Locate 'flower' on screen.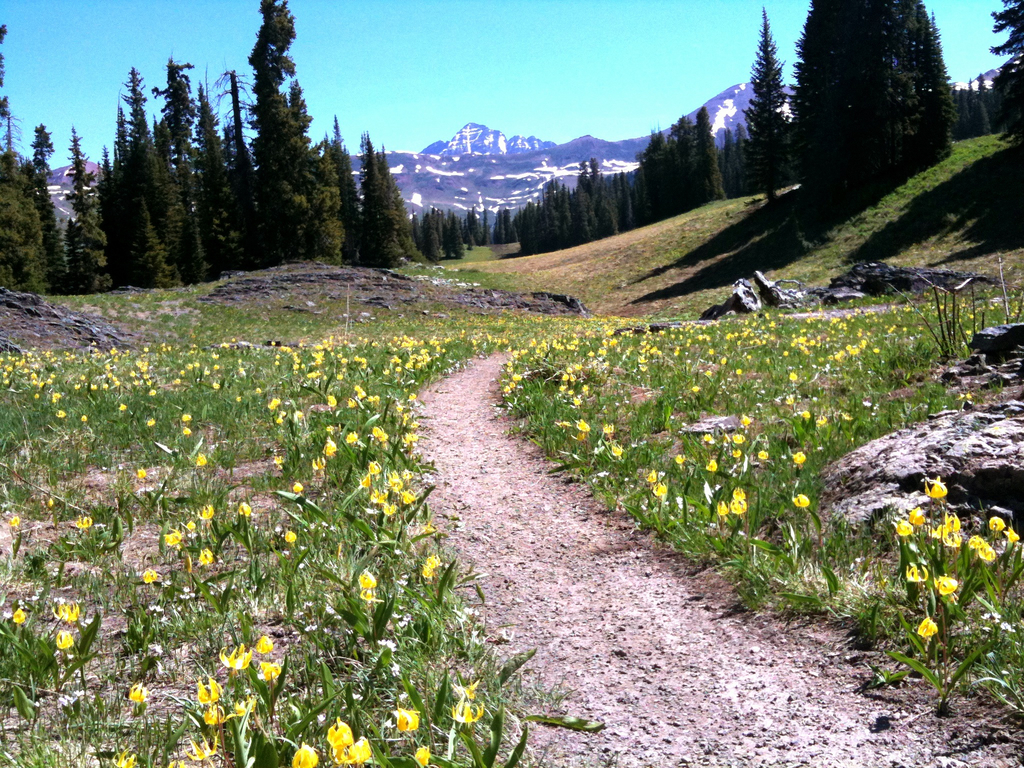
On screen at 49,598,81,622.
